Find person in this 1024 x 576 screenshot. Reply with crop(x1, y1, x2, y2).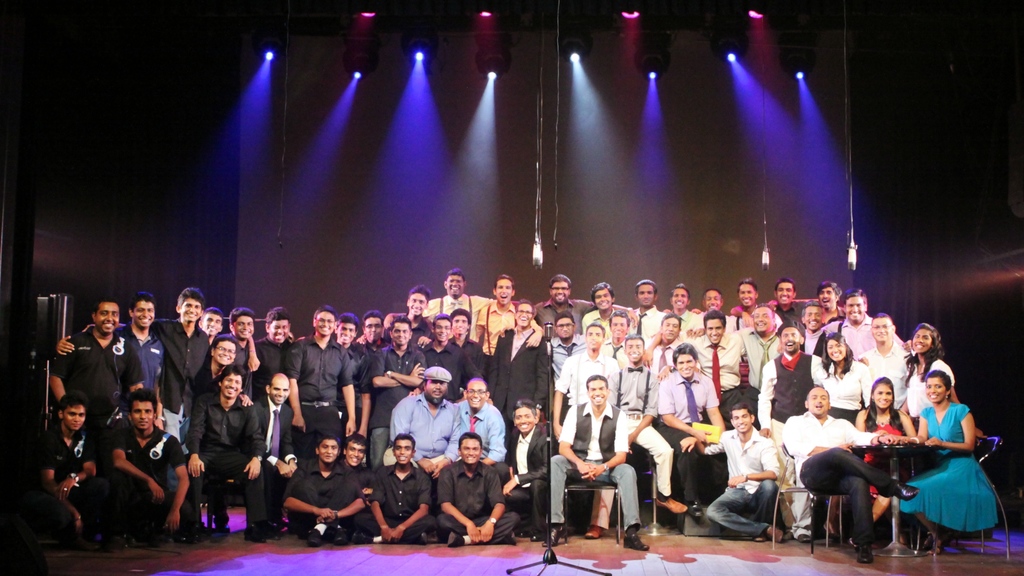
crop(792, 298, 833, 388).
